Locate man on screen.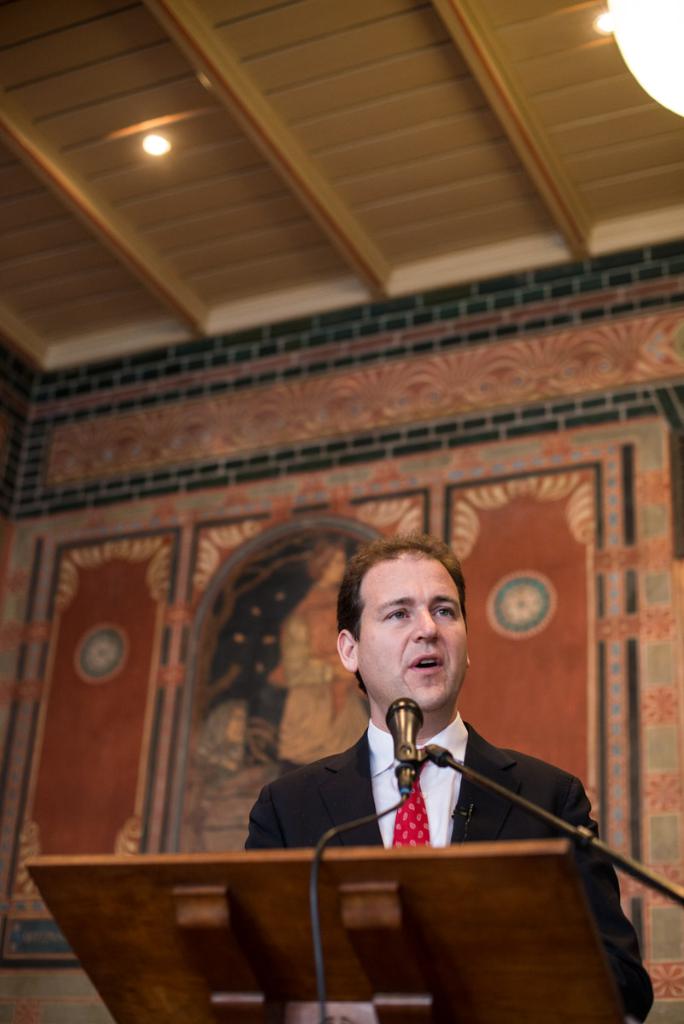
On screen at 254:553:583:880.
